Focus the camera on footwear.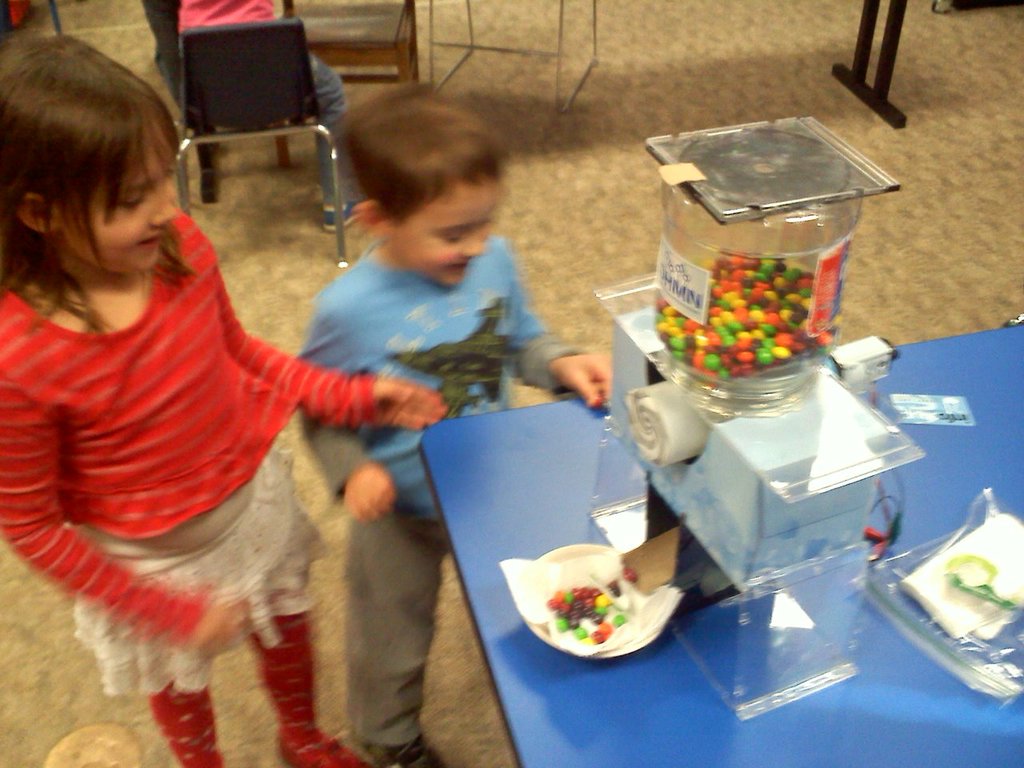
Focus region: pyautogui.locateOnScreen(246, 613, 349, 767).
